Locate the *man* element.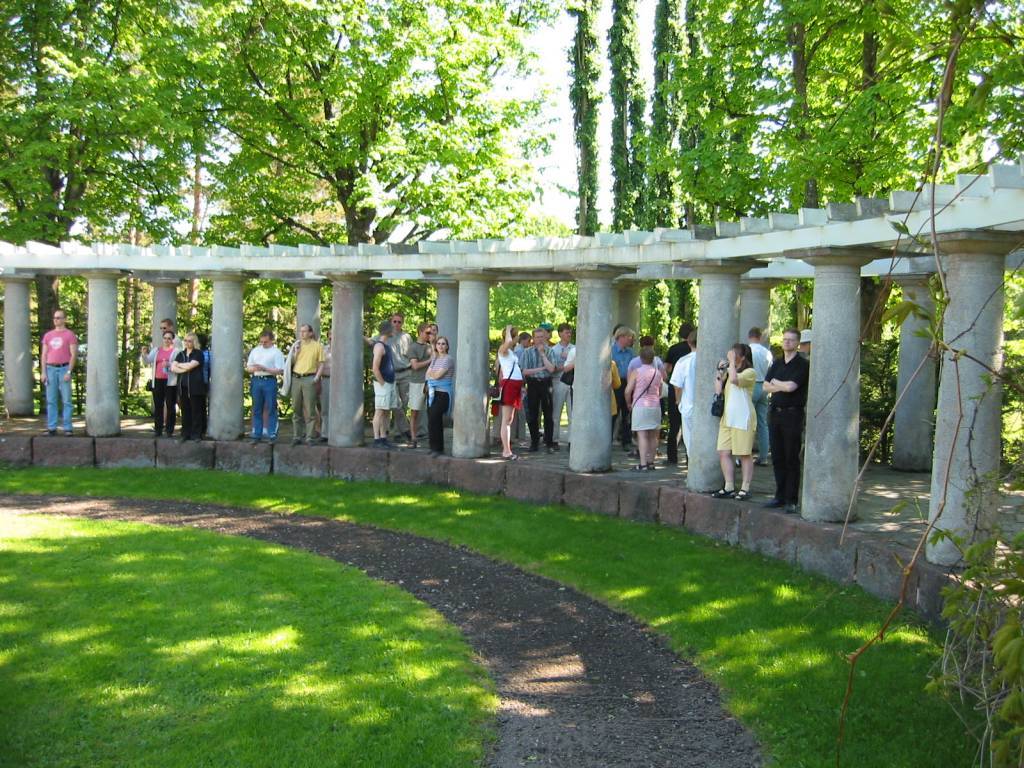
Element bbox: <region>746, 327, 770, 461</region>.
